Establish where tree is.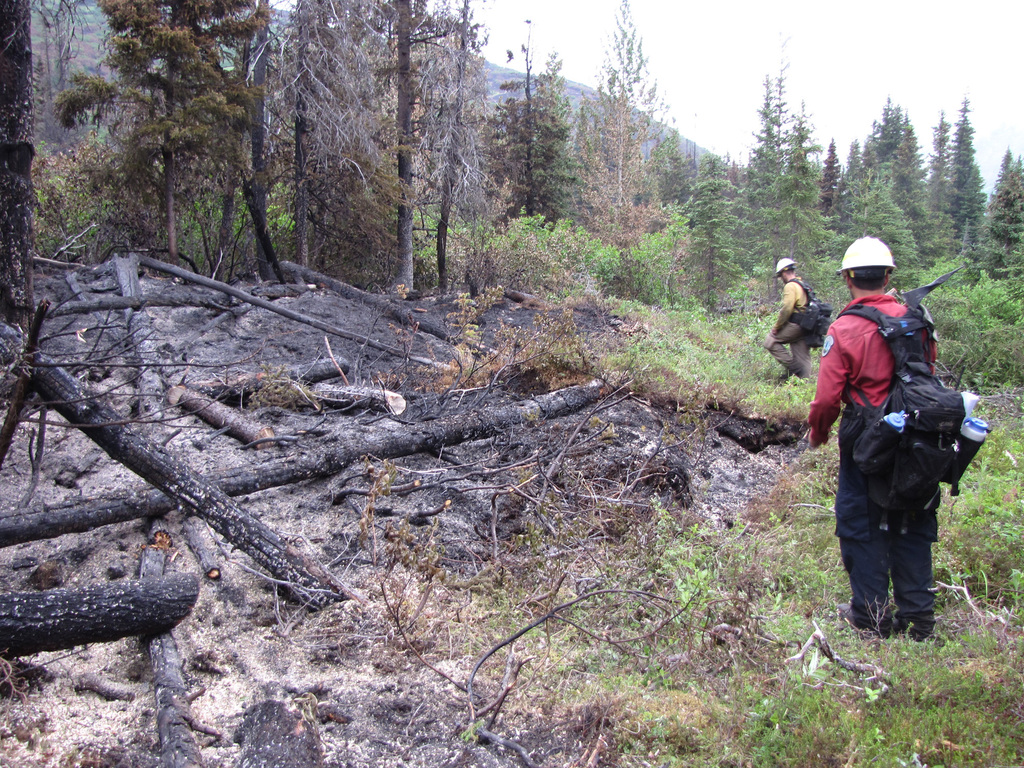
Established at bbox=[893, 115, 934, 239].
